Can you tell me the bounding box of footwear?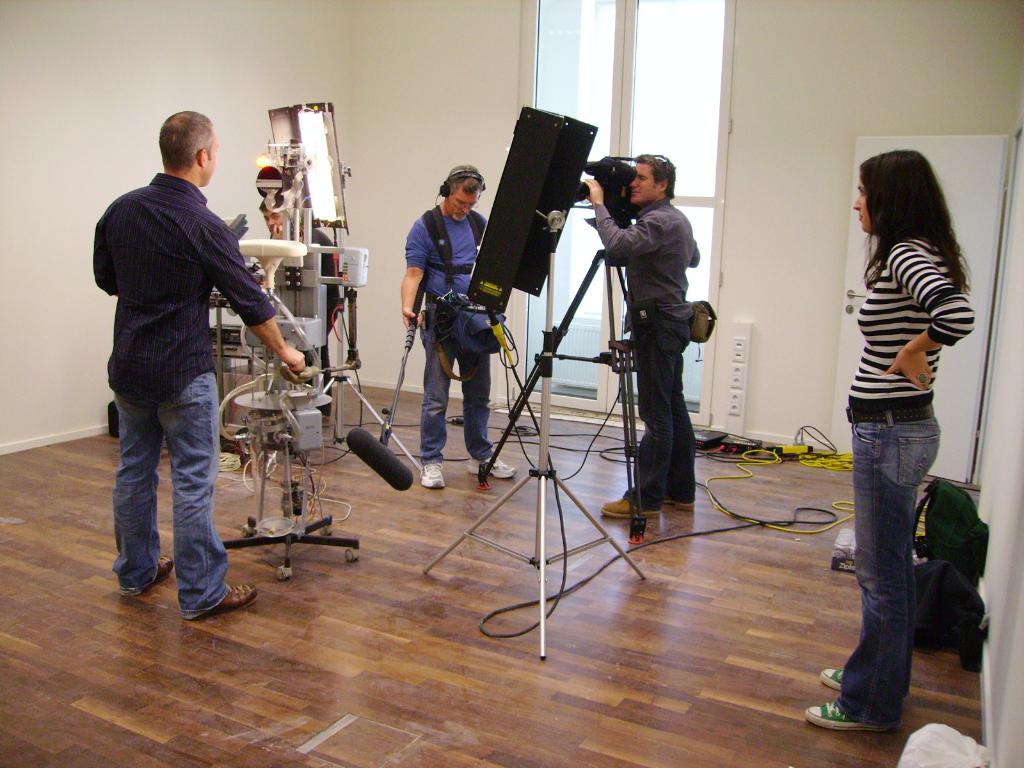
bbox=[804, 699, 893, 733].
